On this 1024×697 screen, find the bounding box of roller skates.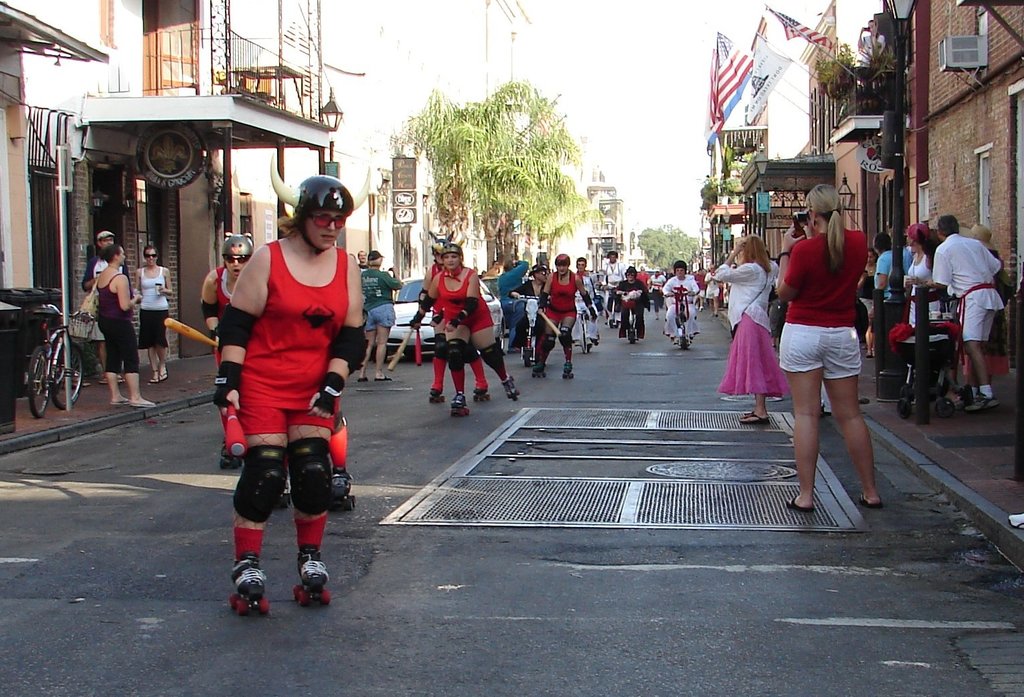
Bounding box: 428,389,444,404.
